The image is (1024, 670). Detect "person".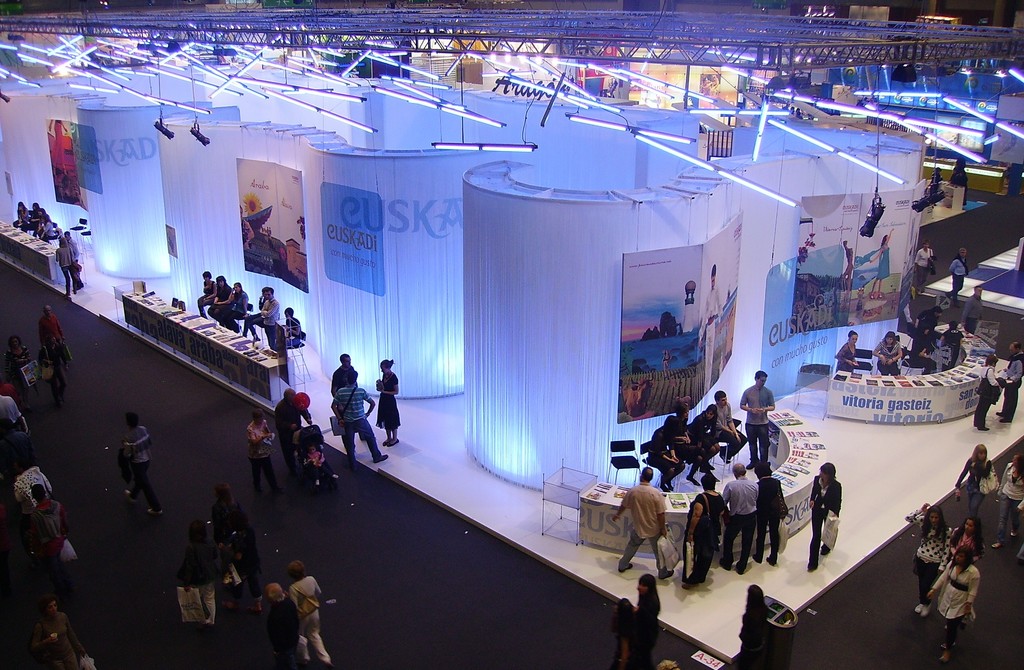
Detection: <box>679,470,732,583</box>.
